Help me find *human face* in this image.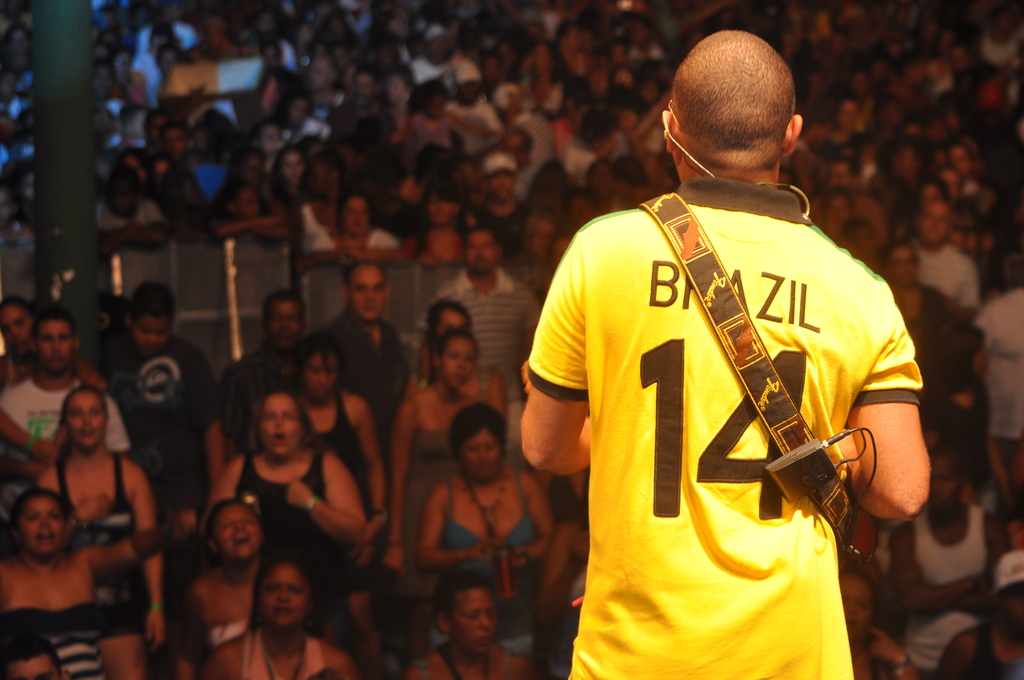
Found it: 17,492,58,553.
